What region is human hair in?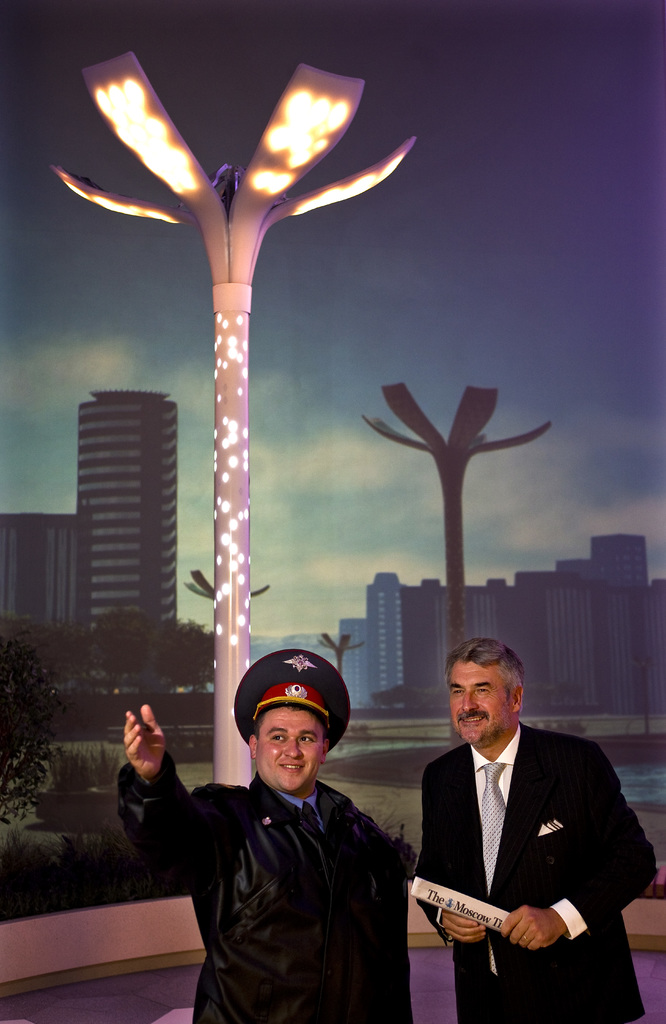
select_region(249, 700, 329, 746).
